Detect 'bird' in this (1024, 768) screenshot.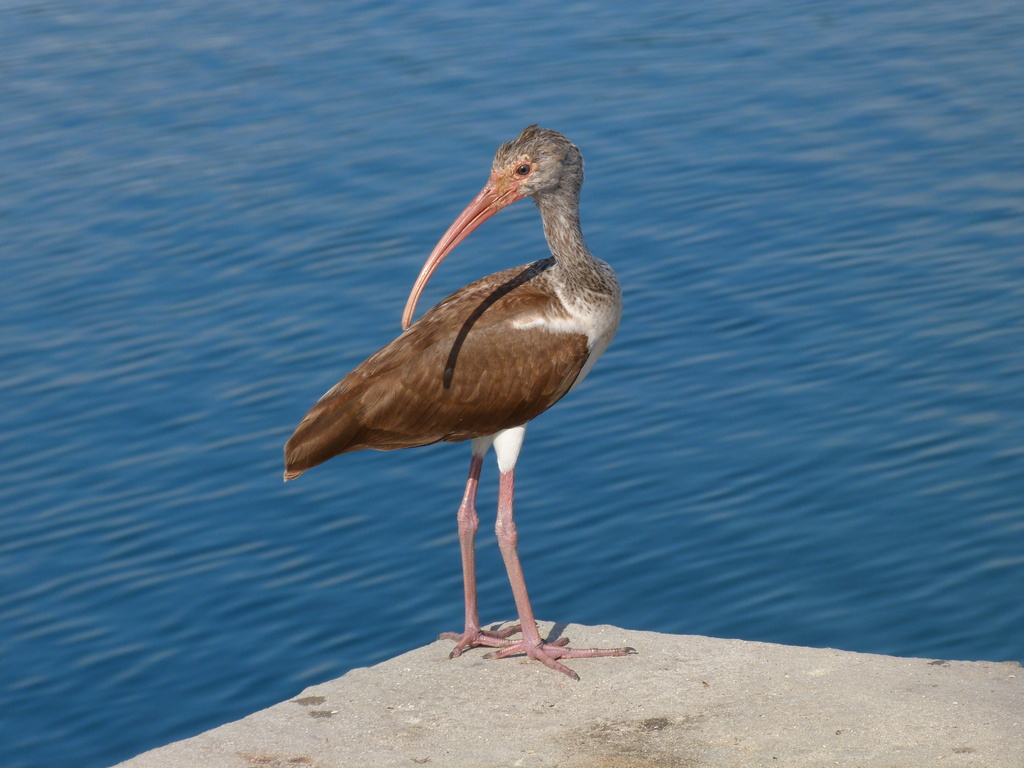
Detection: (280,126,641,680).
